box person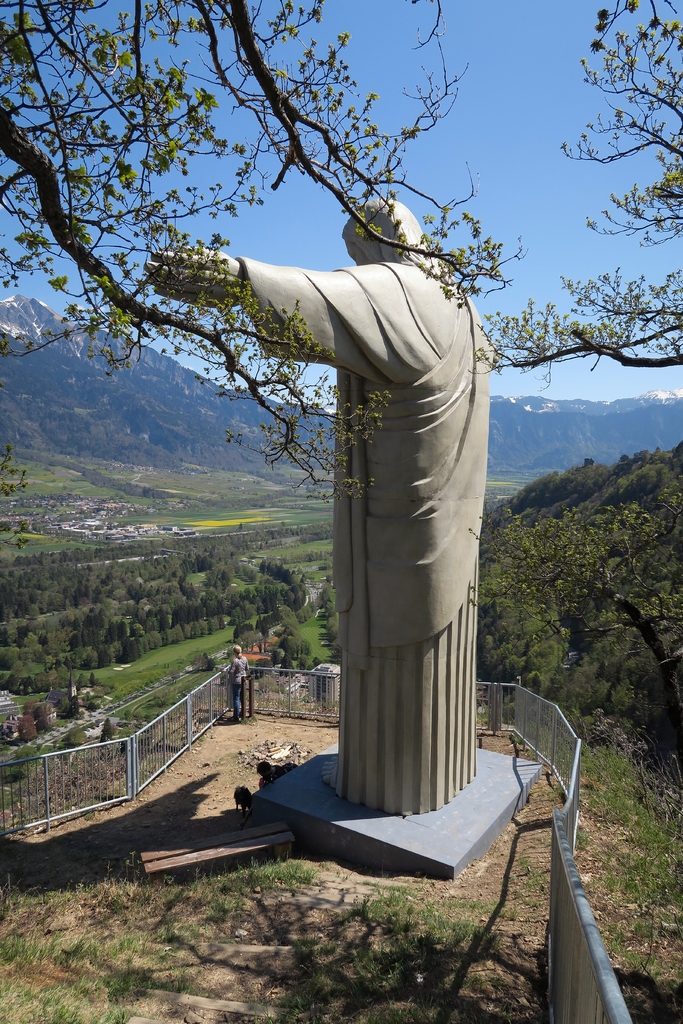
142, 200, 498, 812
